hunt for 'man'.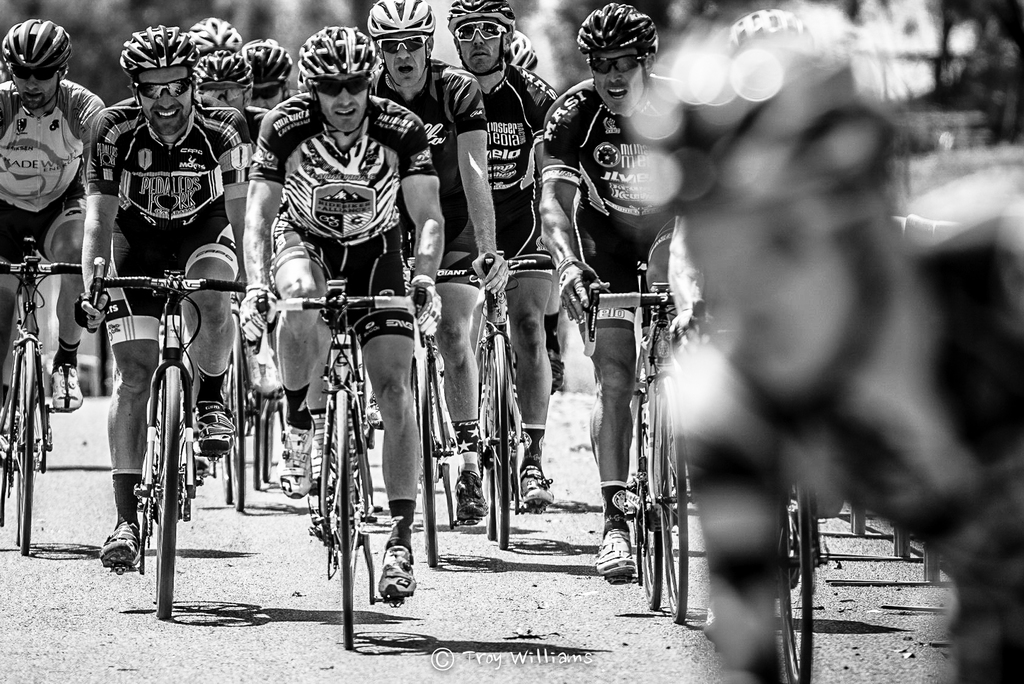
Hunted down at x1=502 y1=26 x2=561 y2=389.
